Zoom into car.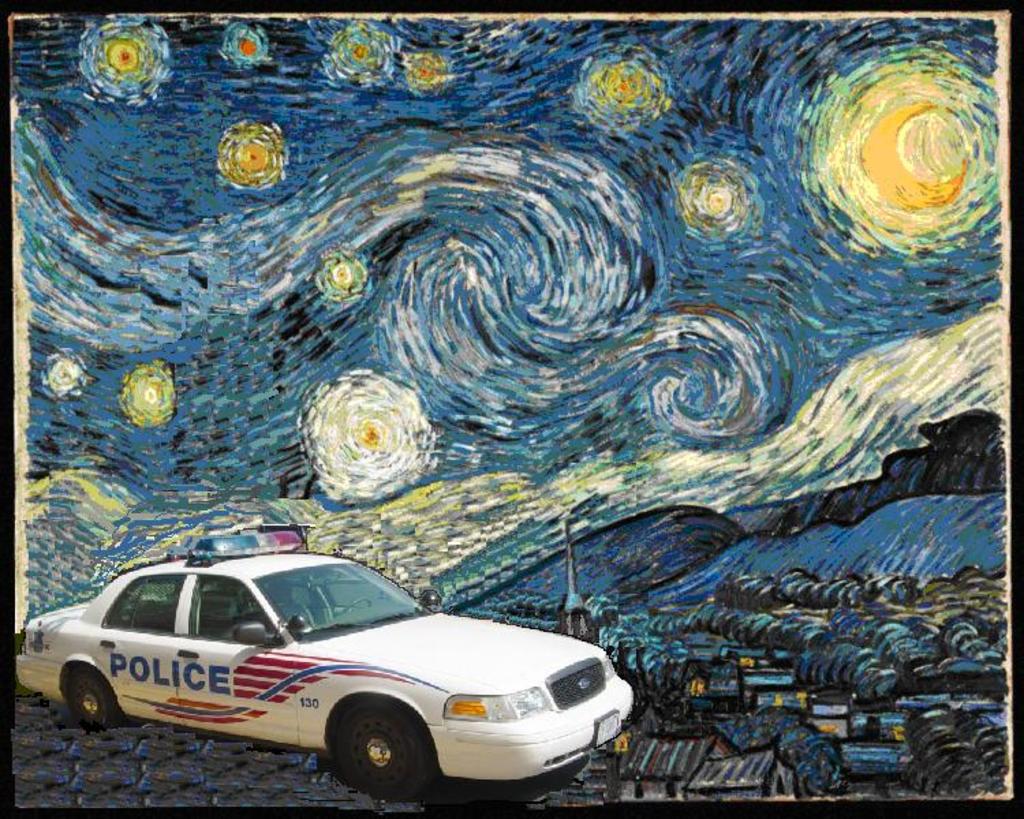
Zoom target: rect(42, 547, 620, 804).
